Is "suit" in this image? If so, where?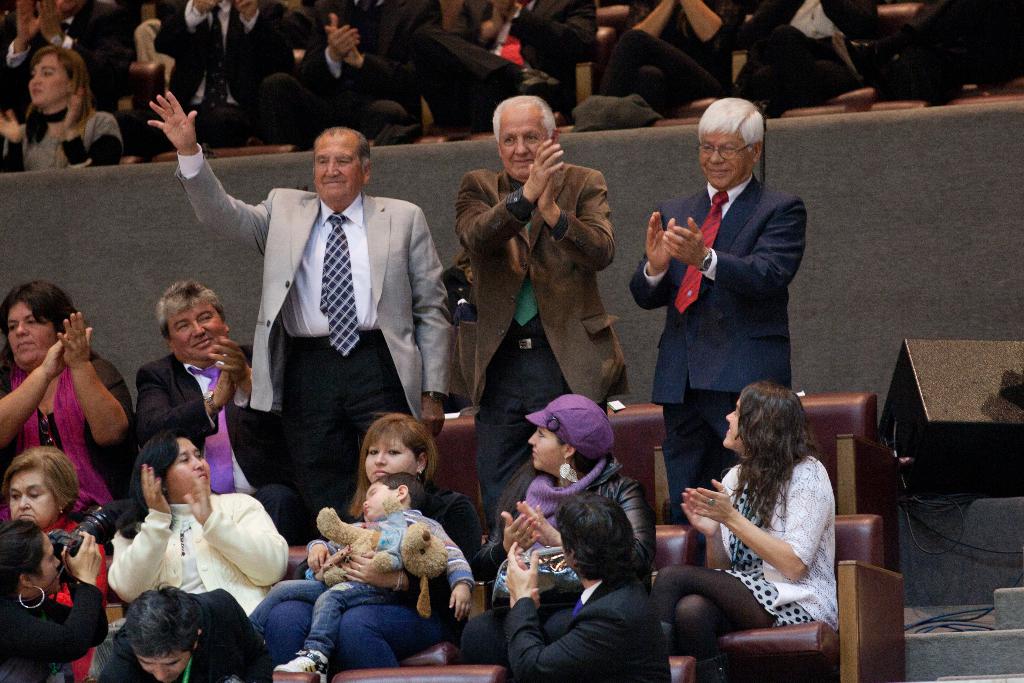
Yes, at region(410, 0, 602, 131).
